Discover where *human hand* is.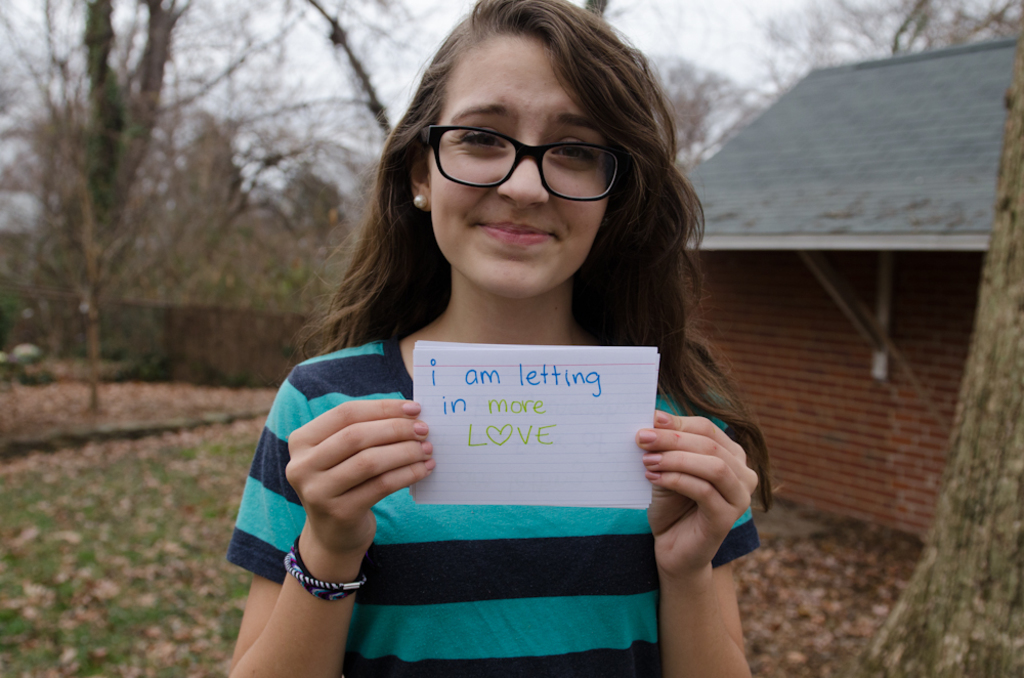
Discovered at [634, 407, 758, 575].
